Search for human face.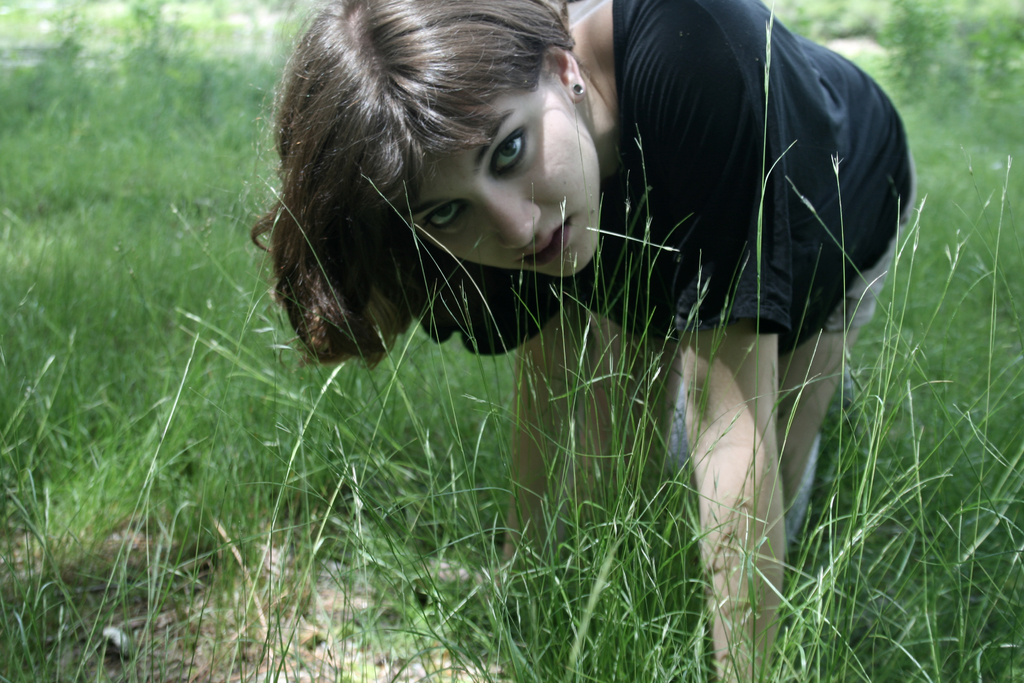
Found at locate(403, 74, 598, 281).
